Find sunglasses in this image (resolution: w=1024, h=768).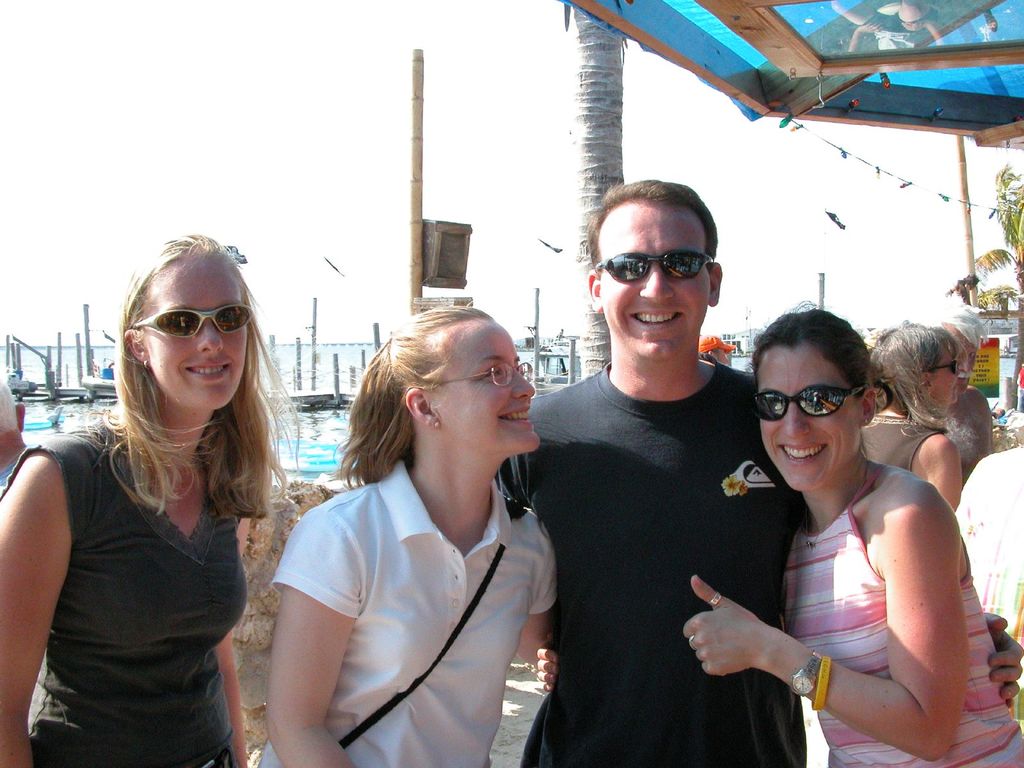
[932, 360, 959, 376].
